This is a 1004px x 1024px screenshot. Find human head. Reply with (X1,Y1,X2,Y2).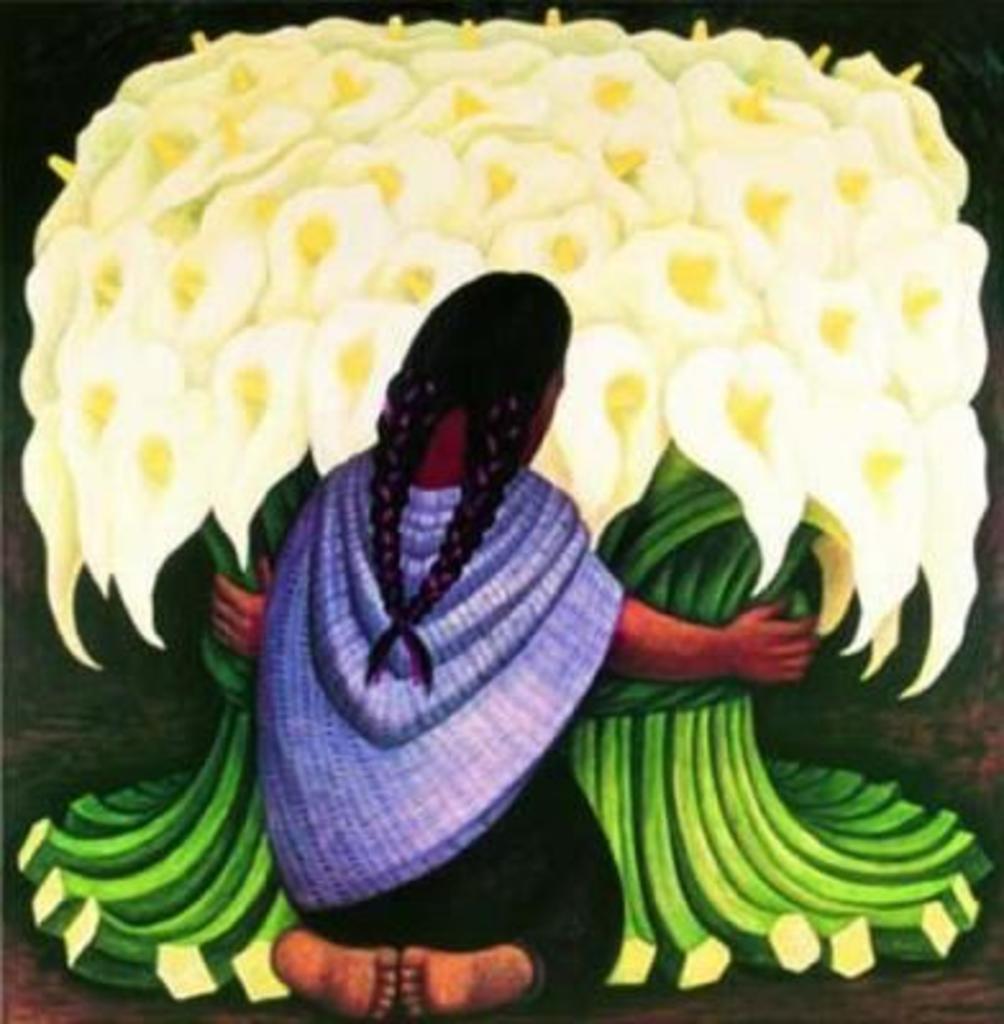
(374,266,563,461).
